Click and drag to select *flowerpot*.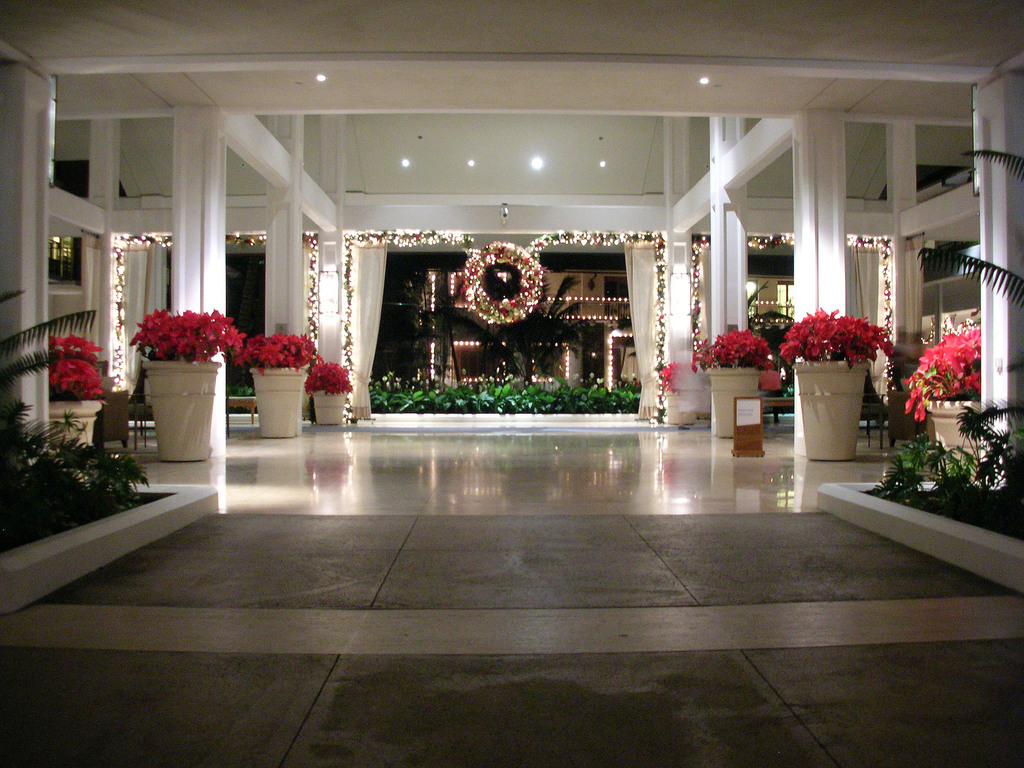
Selection: crop(47, 398, 102, 447).
